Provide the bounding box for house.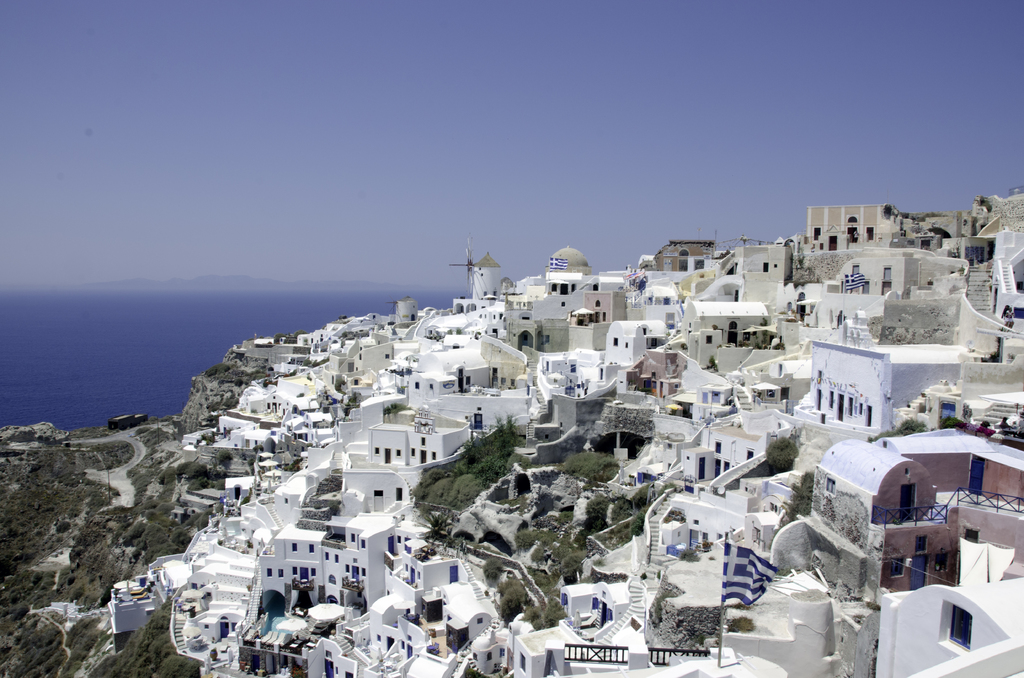
[216, 405, 266, 440].
